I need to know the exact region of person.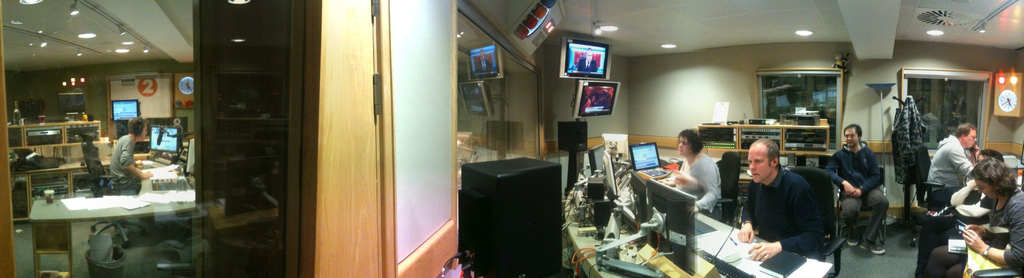
Region: (104, 125, 145, 198).
